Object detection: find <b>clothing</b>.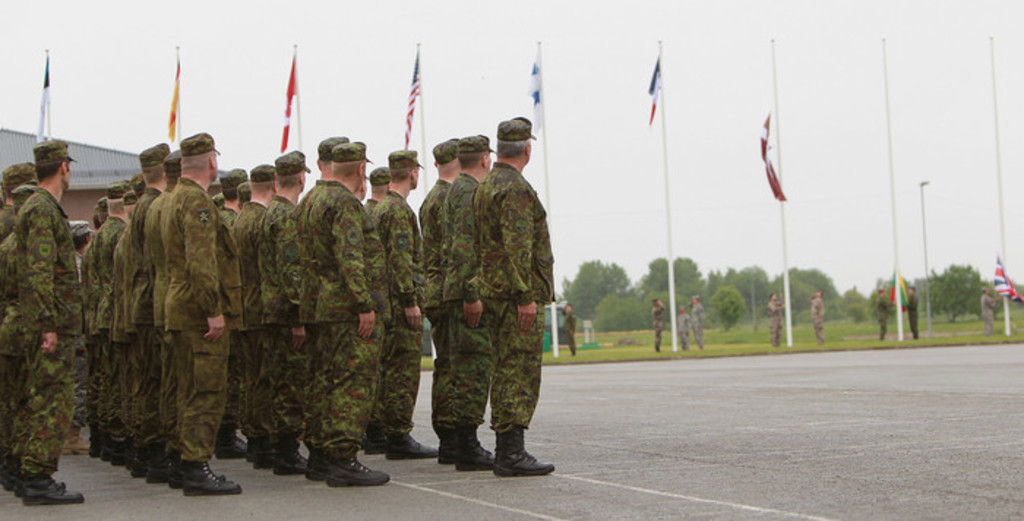
(0,140,86,476).
